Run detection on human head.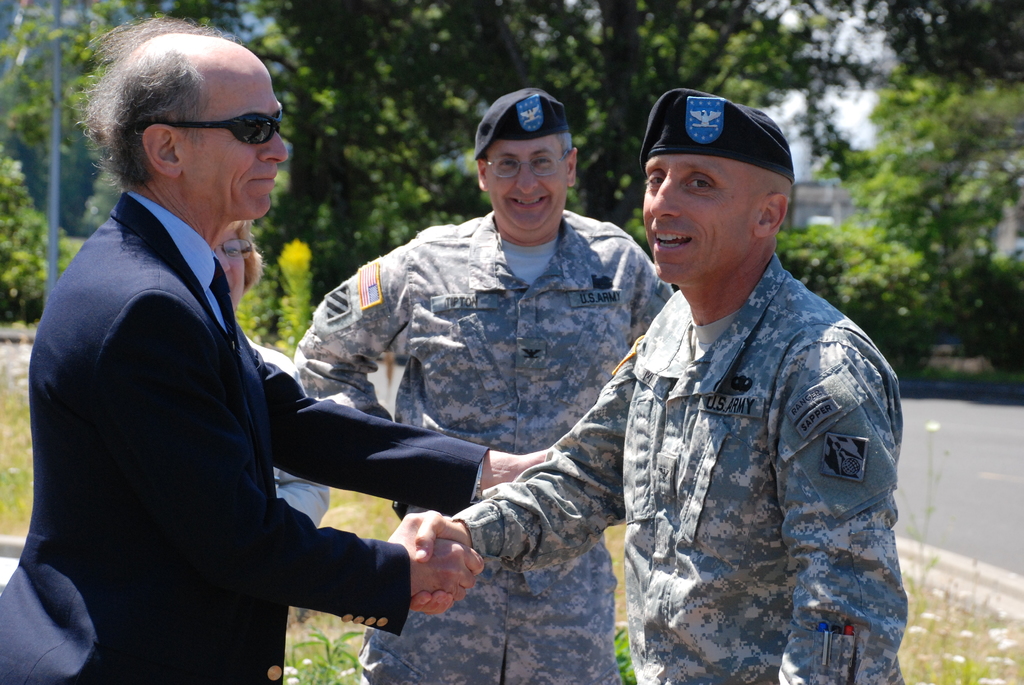
Result: rect(636, 89, 798, 289).
